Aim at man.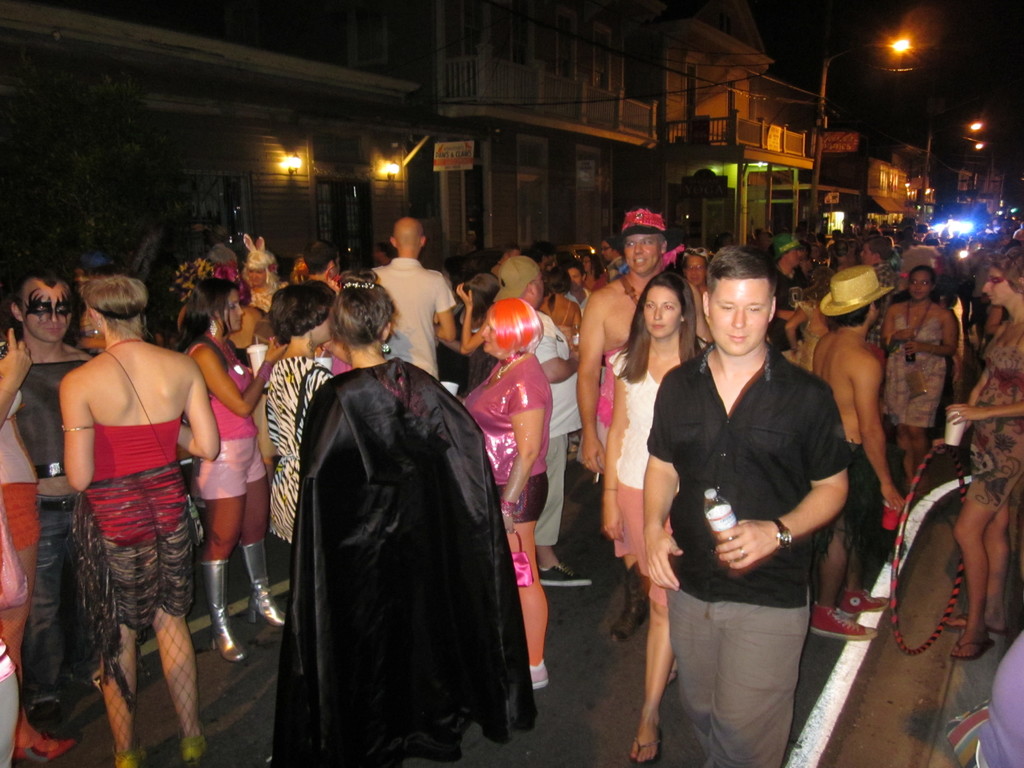
Aimed at 810,264,905,647.
